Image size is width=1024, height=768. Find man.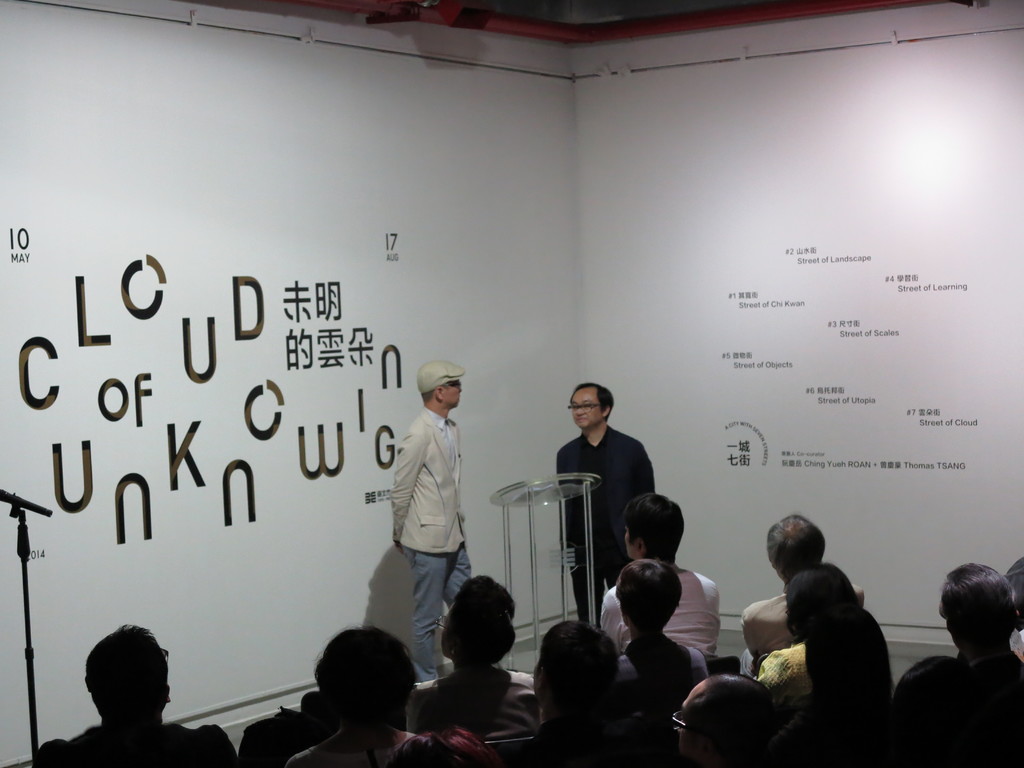
<bbox>596, 490, 728, 662</bbox>.
